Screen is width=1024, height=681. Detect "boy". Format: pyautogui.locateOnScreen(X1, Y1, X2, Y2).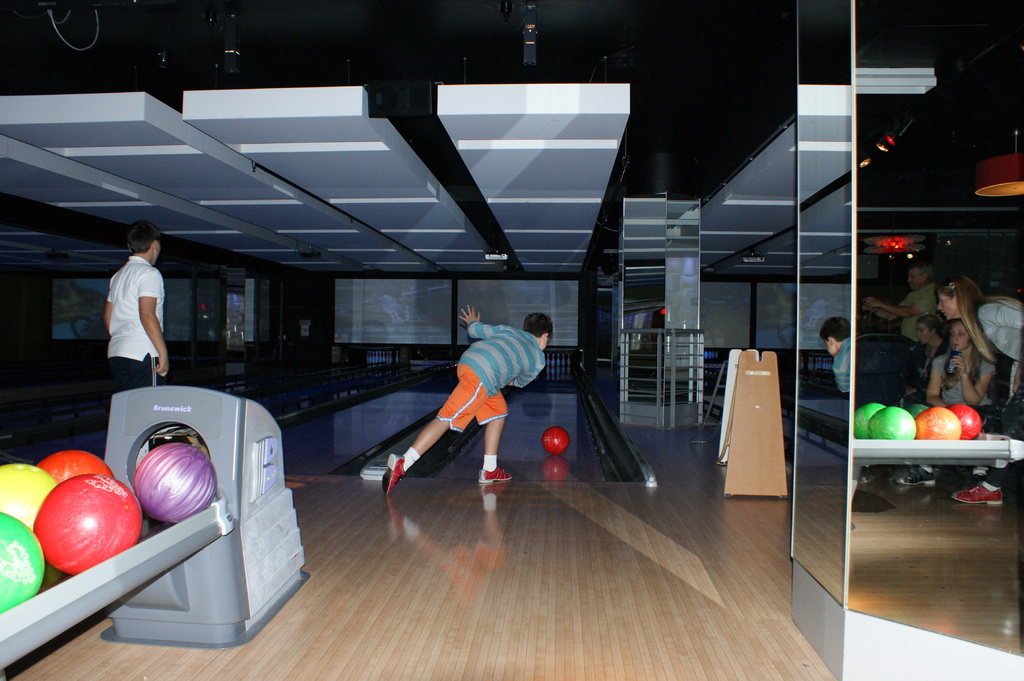
pyautogui.locateOnScreen(387, 316, 555, 493).
